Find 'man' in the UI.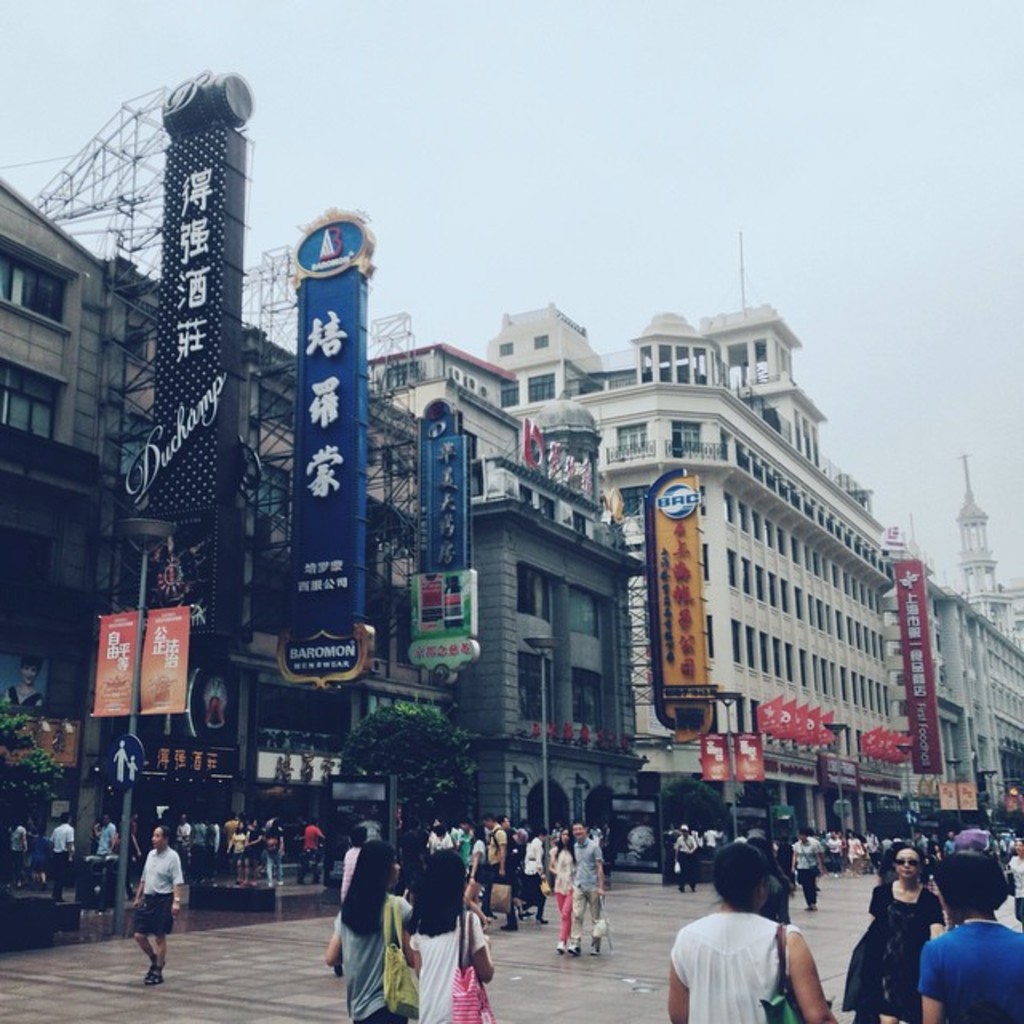
UI element at <bbox>563, 821, 608, 958</bbox>.
